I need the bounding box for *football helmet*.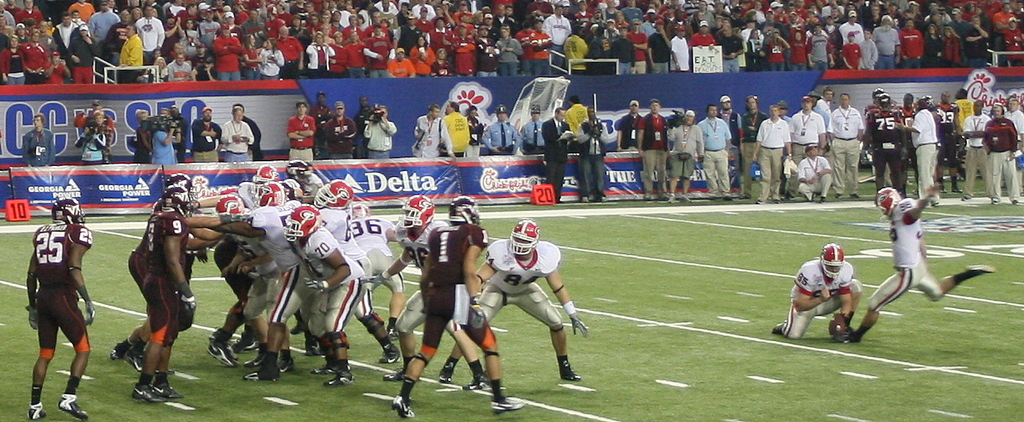
Here it is: <region>875, 184, 899, 221</region>.
